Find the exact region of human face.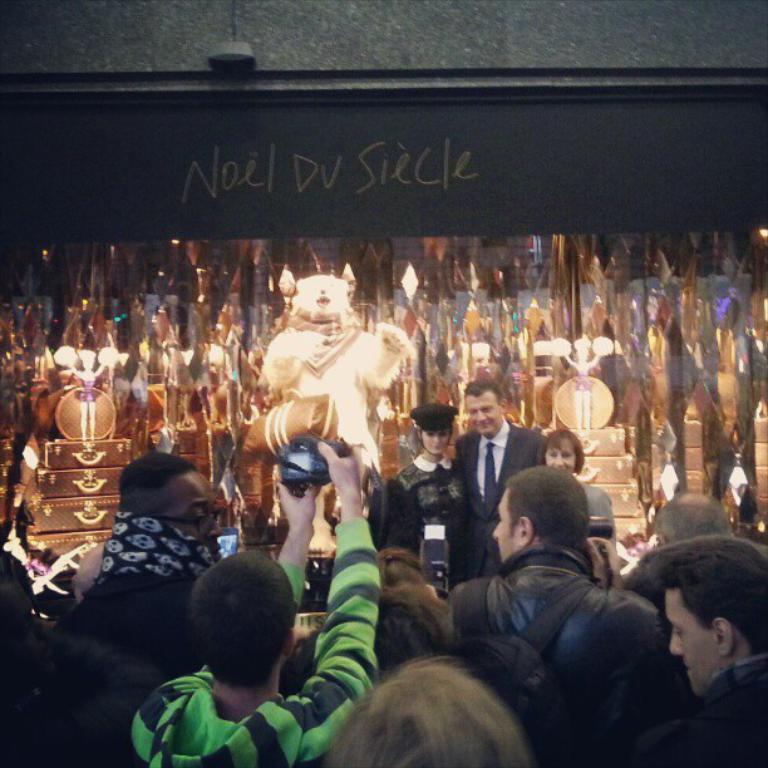
Exact region: region(492, 488, 522, 562).
